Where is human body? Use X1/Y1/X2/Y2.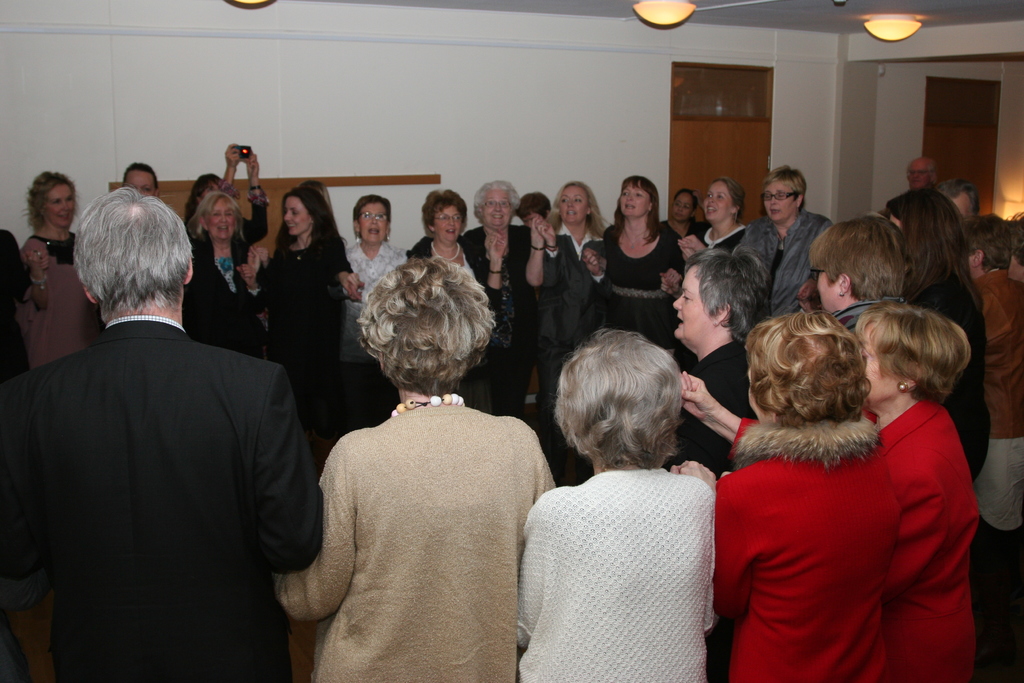
808/220/911/345.
